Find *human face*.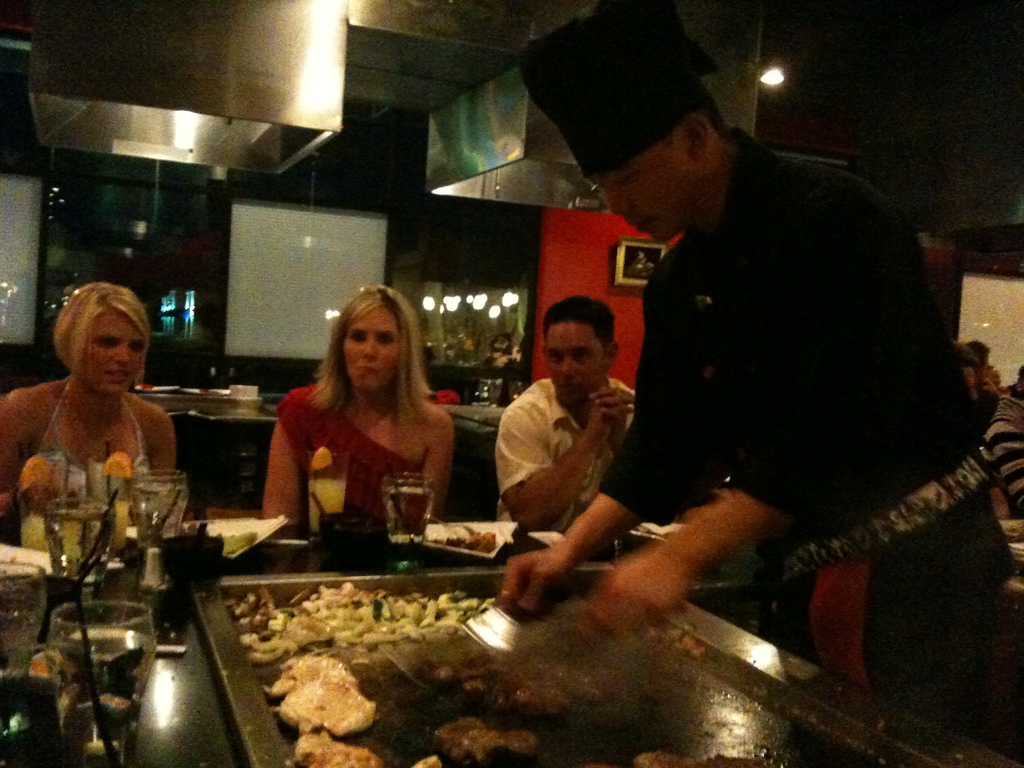
detection(341, 309, 403, 385).
